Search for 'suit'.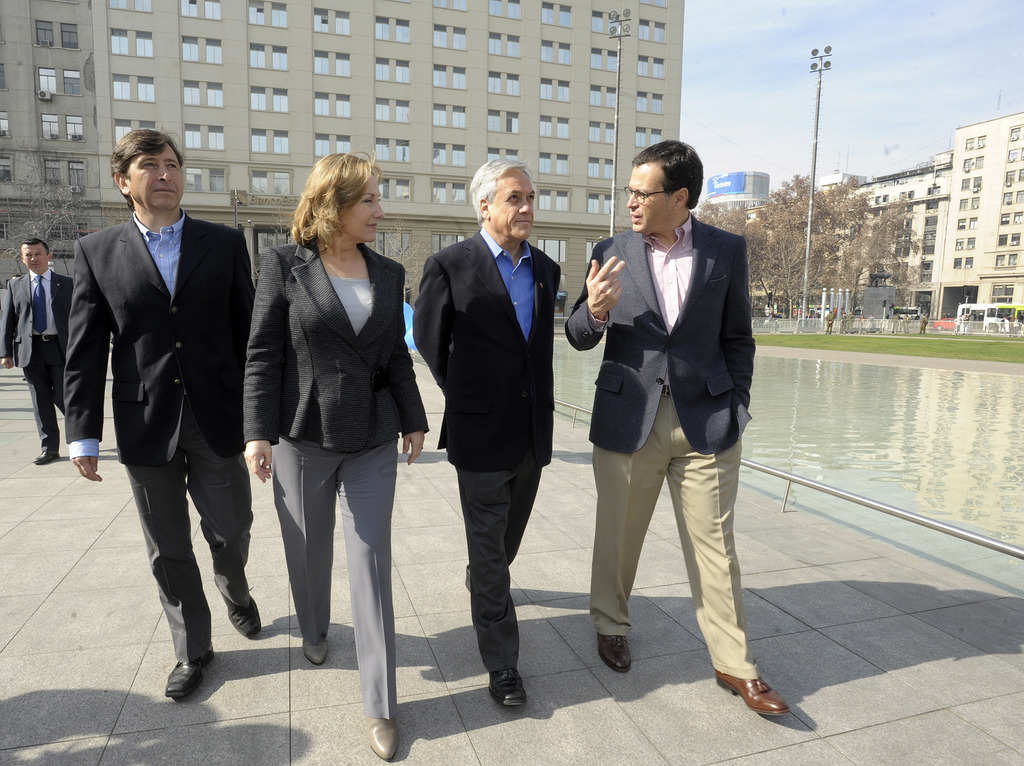
Found at x1=78, y1=123, x2=248, y2=691.
